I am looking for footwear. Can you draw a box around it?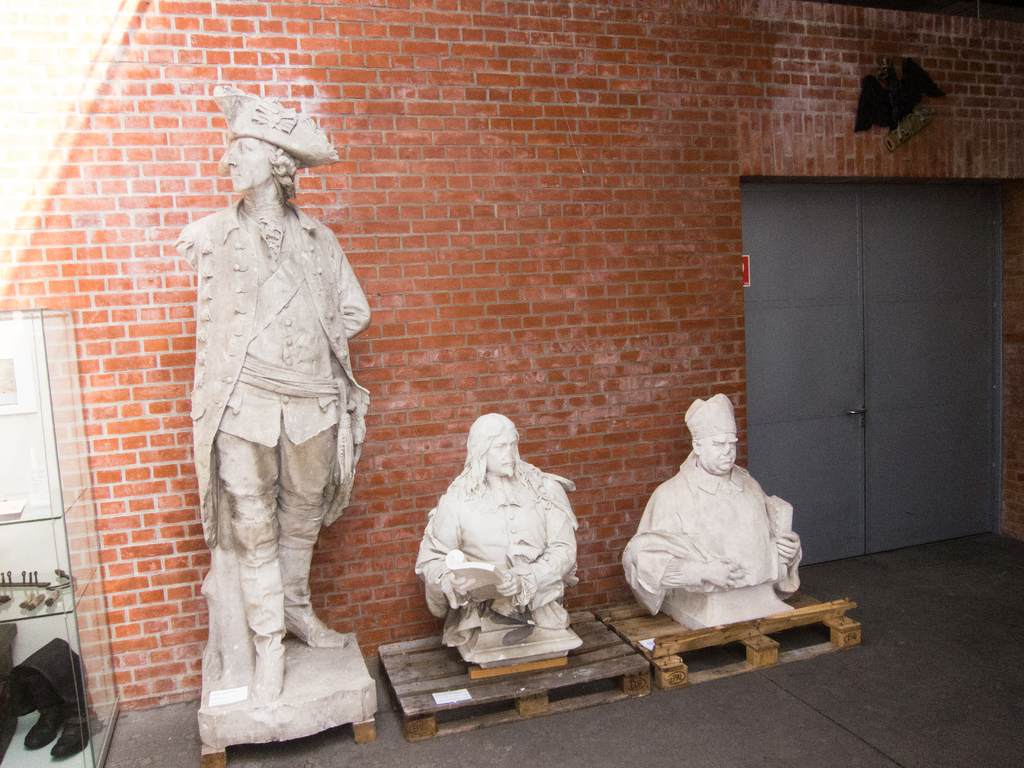
Sure, the bounding box is <bbox>279, 600, 351, 648</bbox>.
